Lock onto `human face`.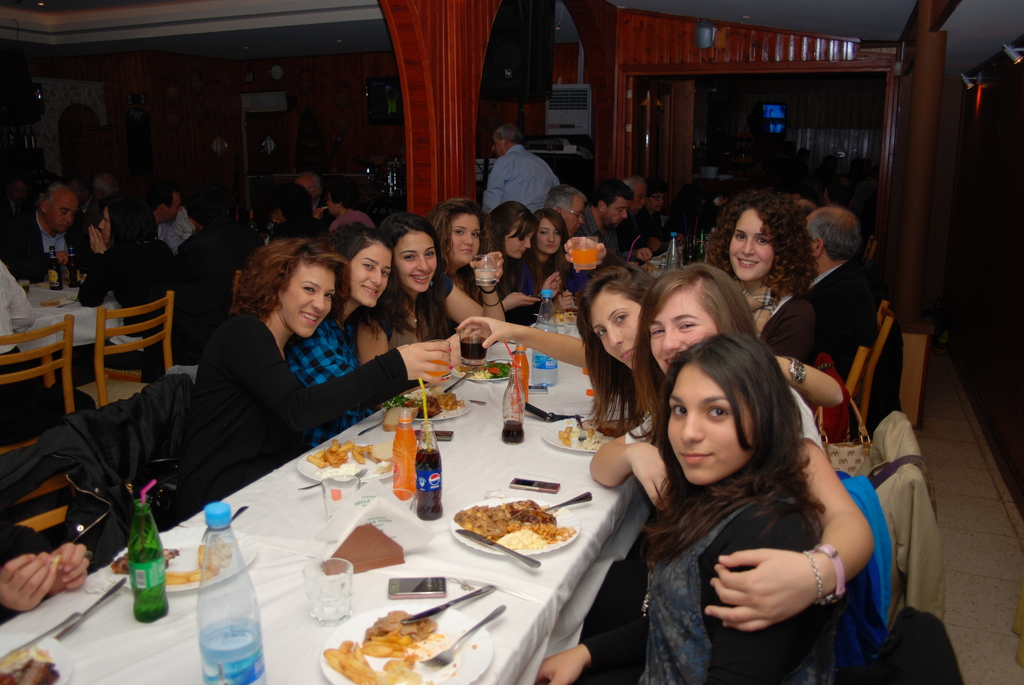
Locked: {"x1": 646, "y1": 285, "x2": 714, "y2": 370}.
